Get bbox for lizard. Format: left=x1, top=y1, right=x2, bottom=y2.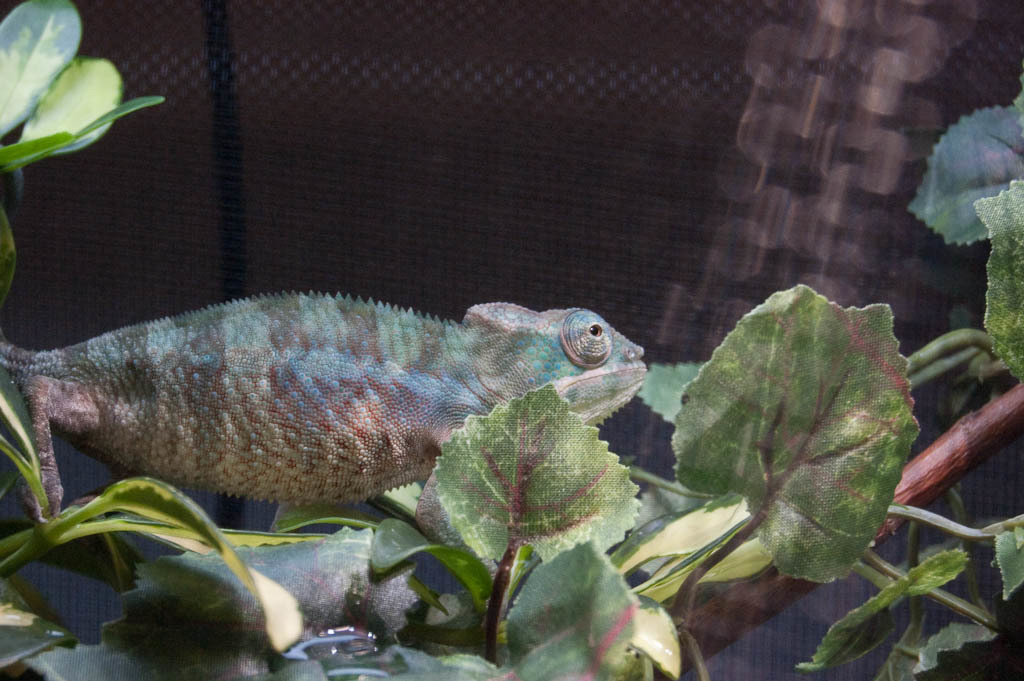
left=31, top=285, right=659, bottom=575.
